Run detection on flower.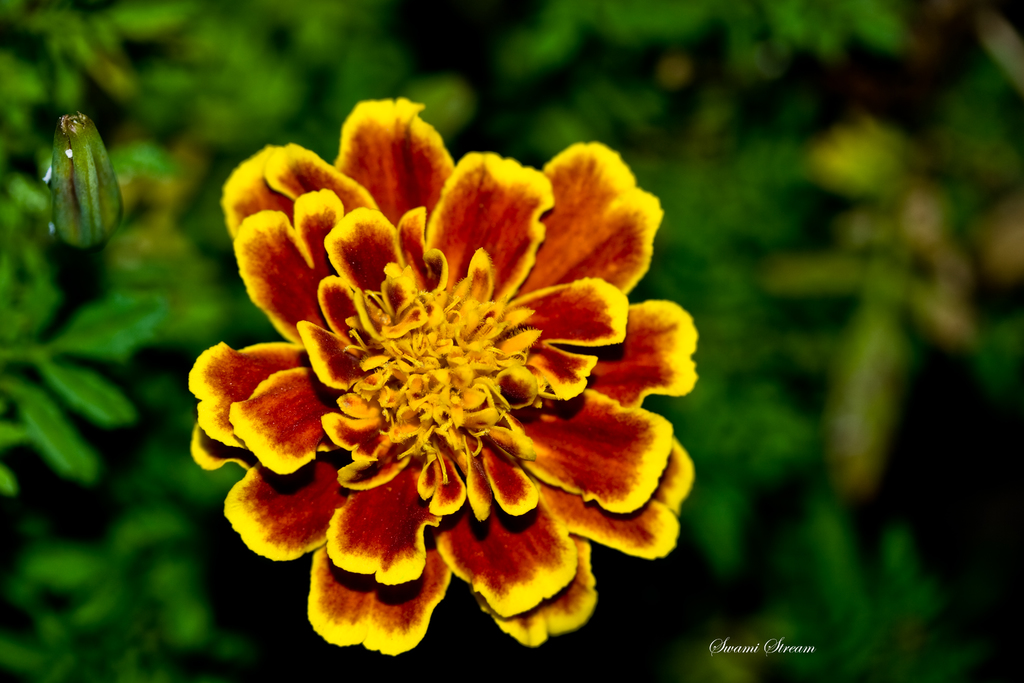
Result: 47,110,124,252.
